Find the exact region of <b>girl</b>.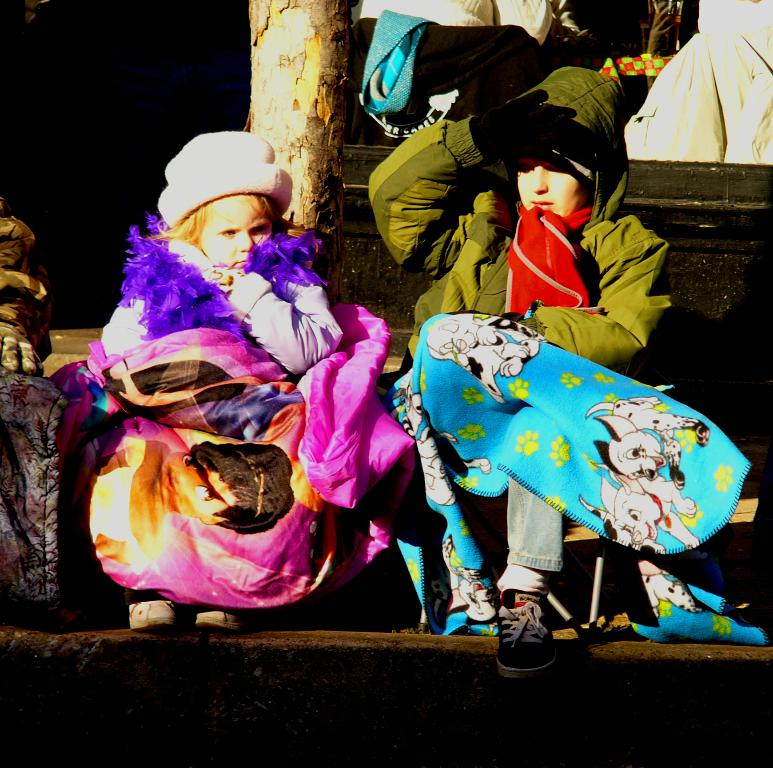
Exact region: (left=60, top=132, right=415, bottom=636).
